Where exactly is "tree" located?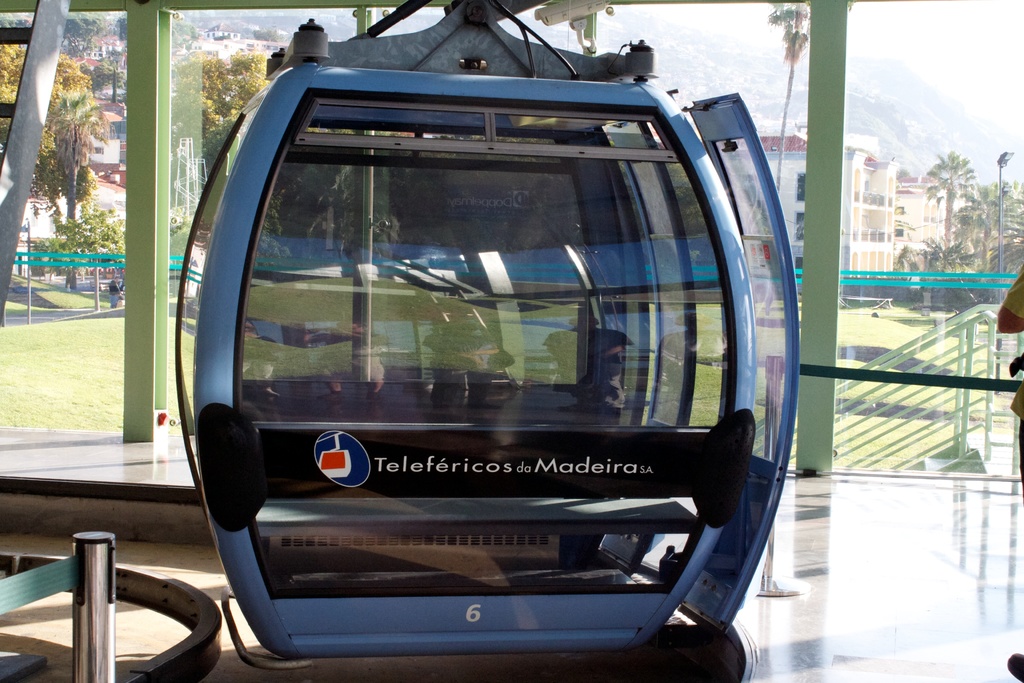
Its bounding box is box=[926, 150, 984, 273].
